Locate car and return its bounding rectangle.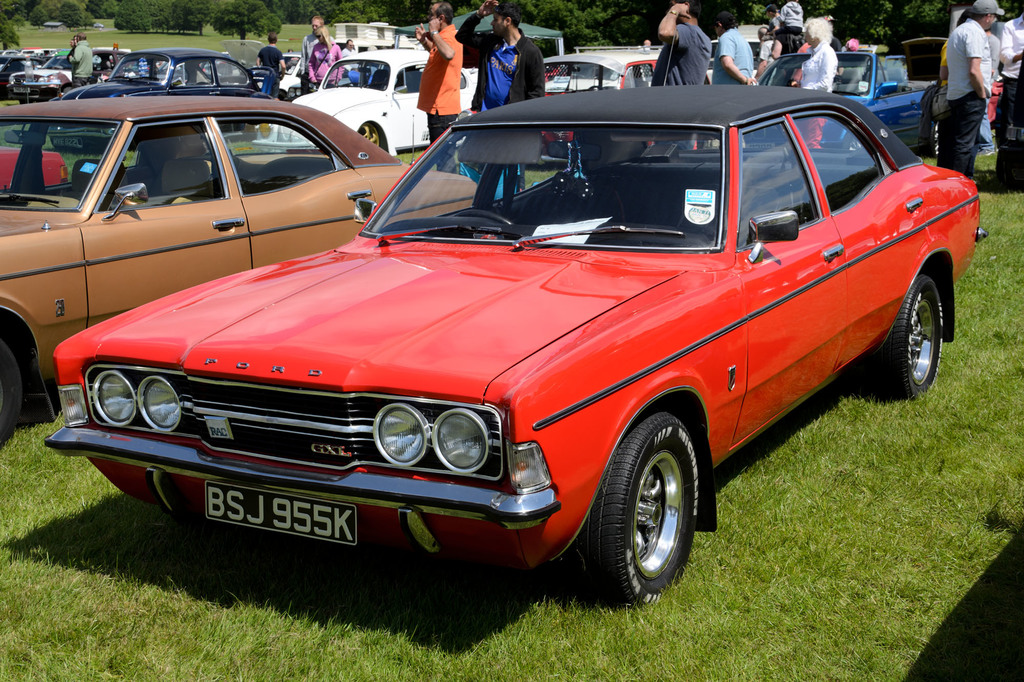
x1=8 y1=52 x2=102 y2=100.
